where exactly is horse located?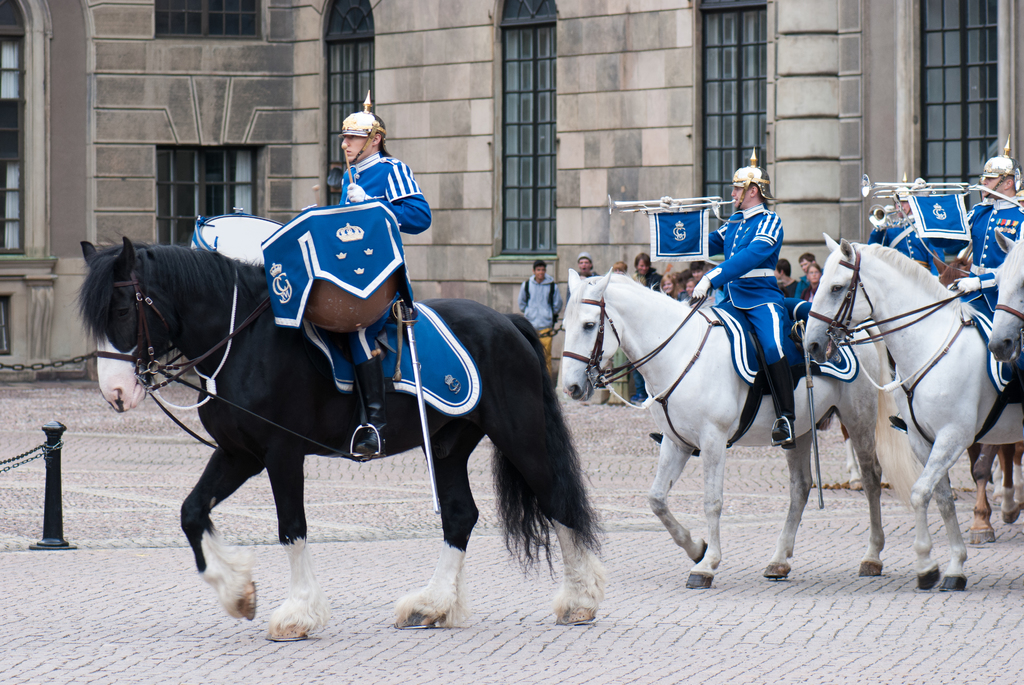
Its bounding box is [left=800, top=228, right=1023, bottom=593].
